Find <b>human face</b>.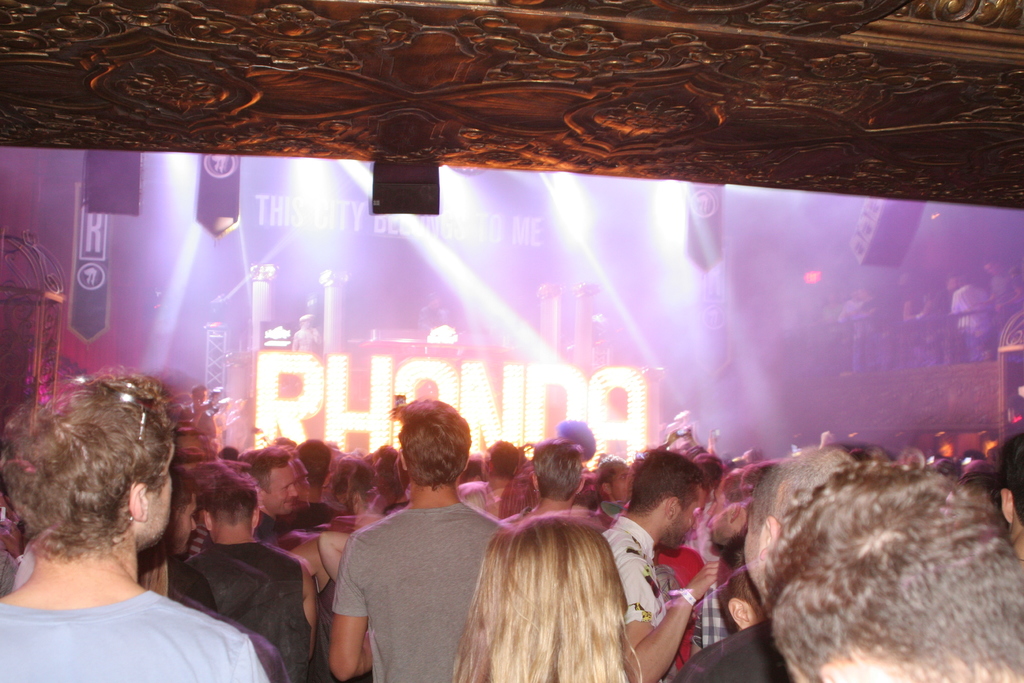
bbox(265, 461, 298, 514).
